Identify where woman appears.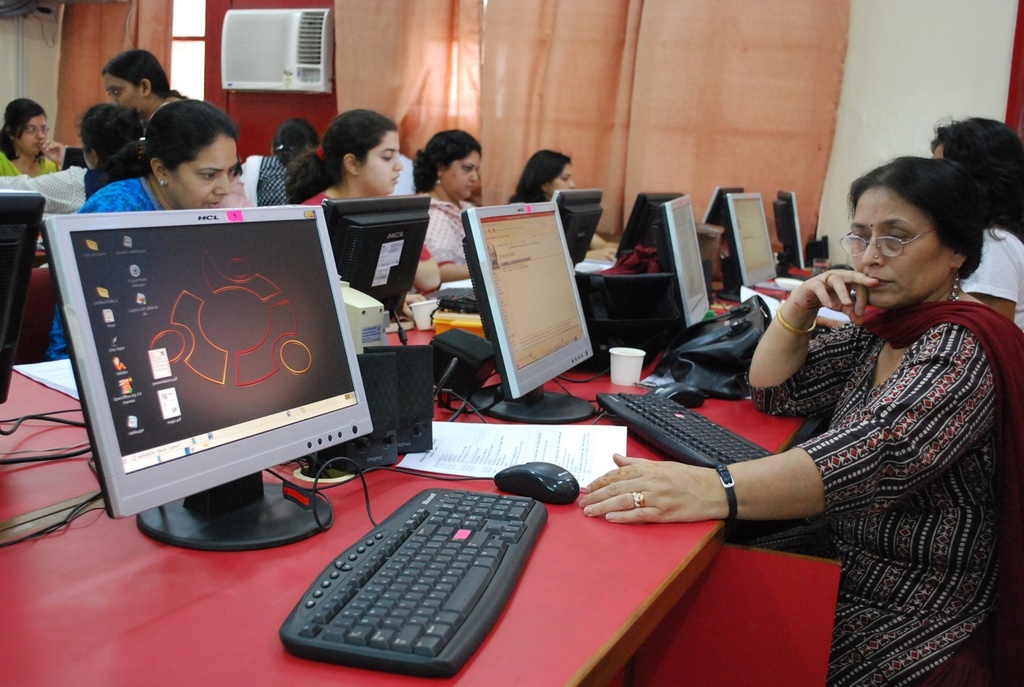
Appears at [x1=272, y1=111, x2=444, y2=315].
